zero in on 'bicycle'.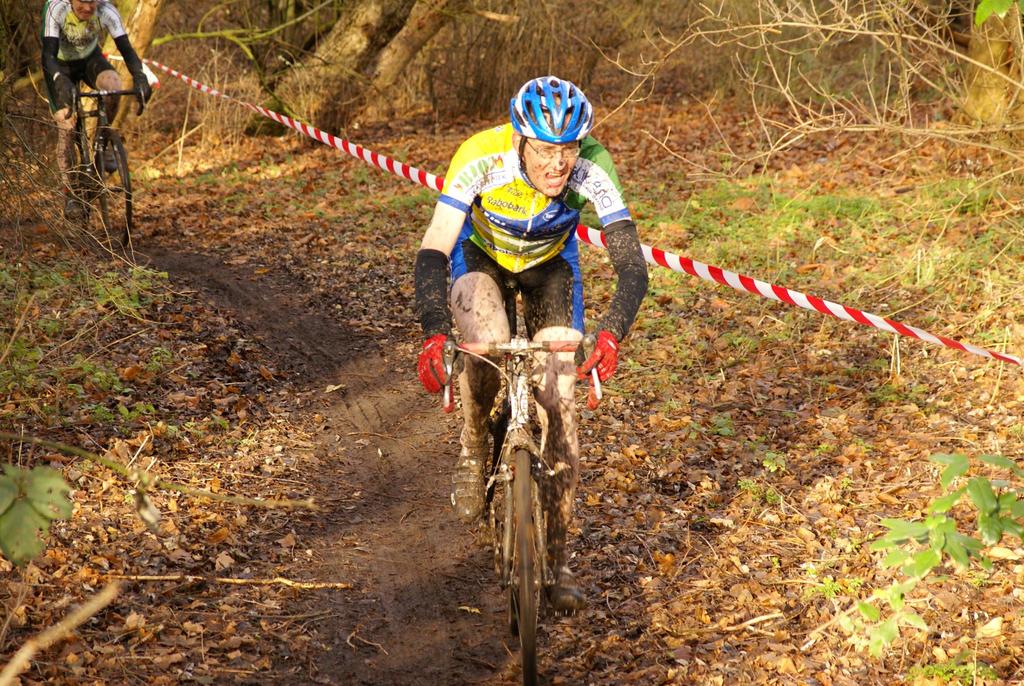
Zeroed in: crop(61, 76, 151, 254).
